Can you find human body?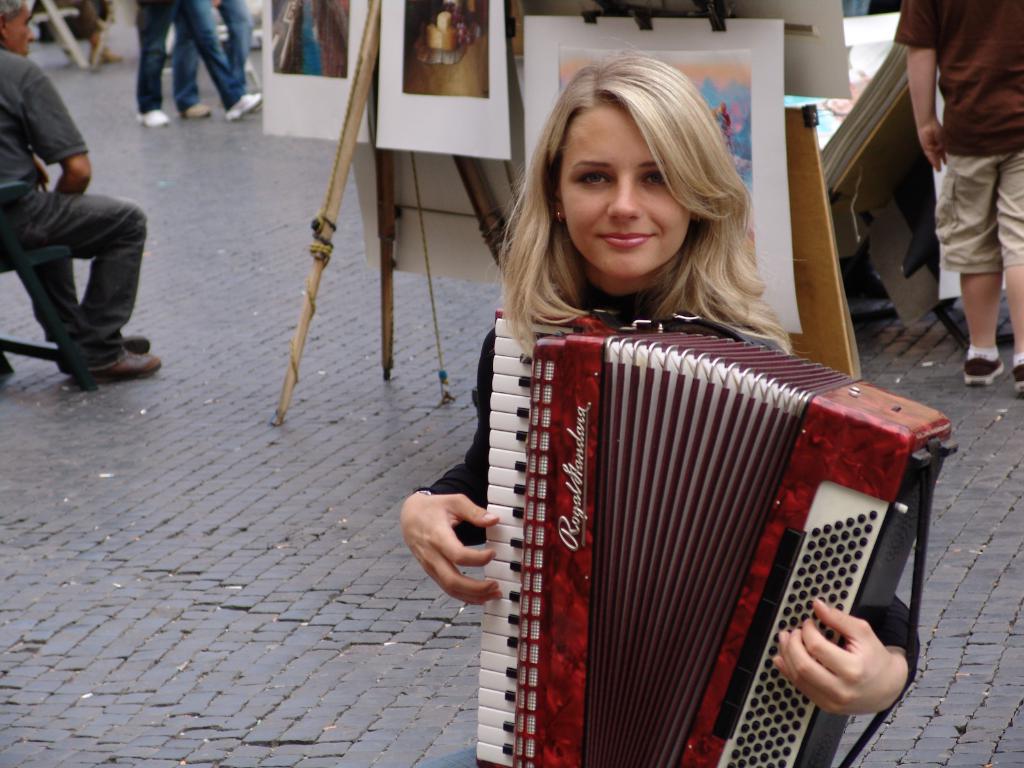
Yes, bounding box: bbox=(127, 0, 259, 132).
